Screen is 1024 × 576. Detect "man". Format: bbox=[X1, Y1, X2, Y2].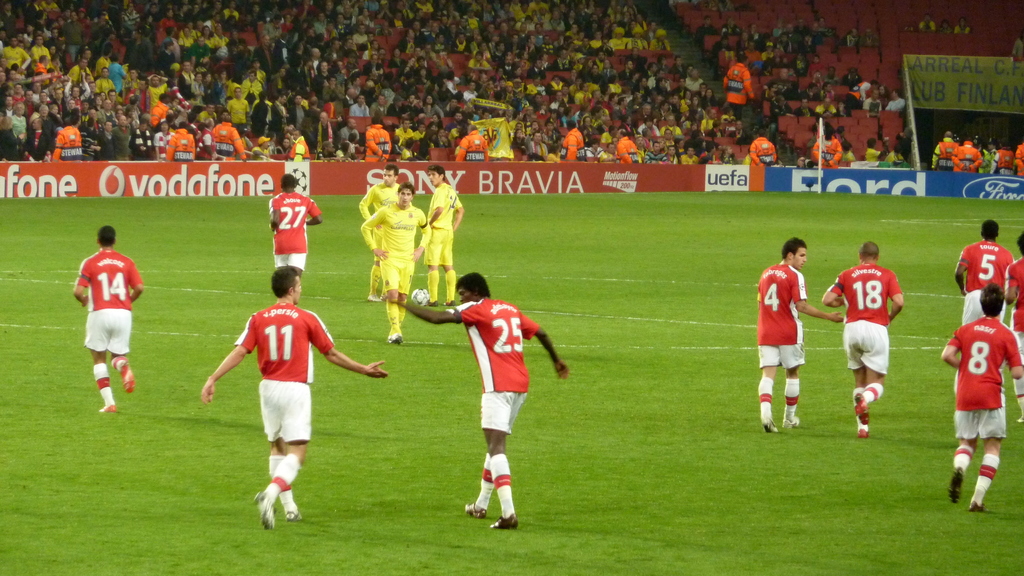
bbox=[613, 128, 644, 160].
